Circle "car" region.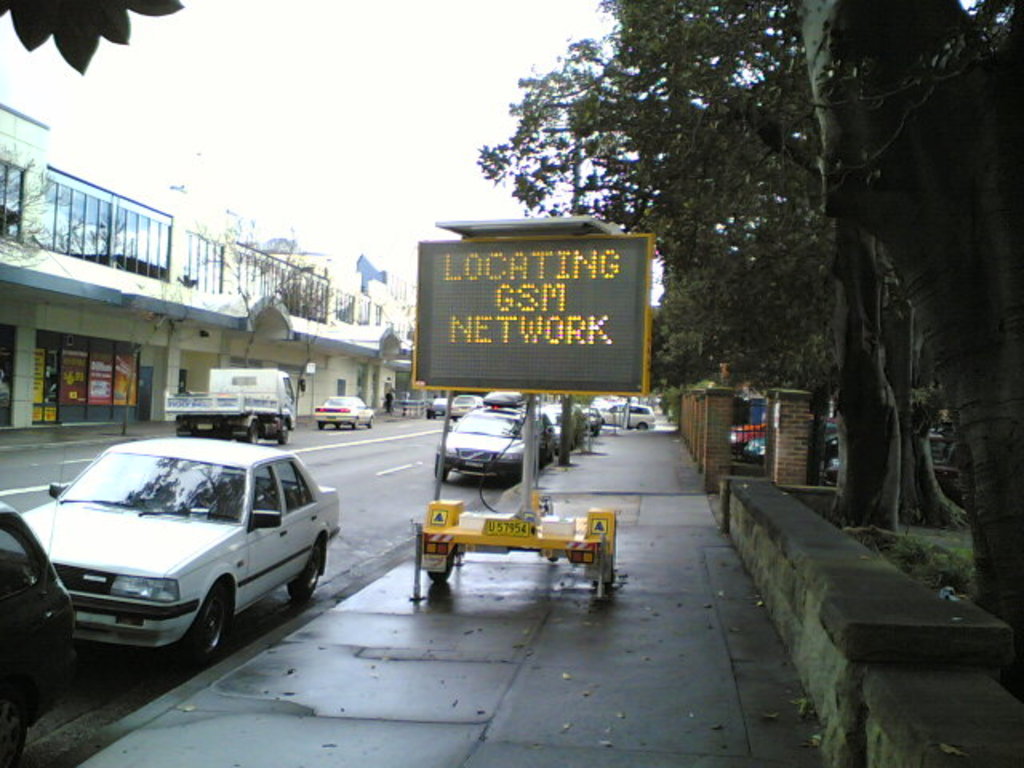
Region: [0, 493, 86, 766].
